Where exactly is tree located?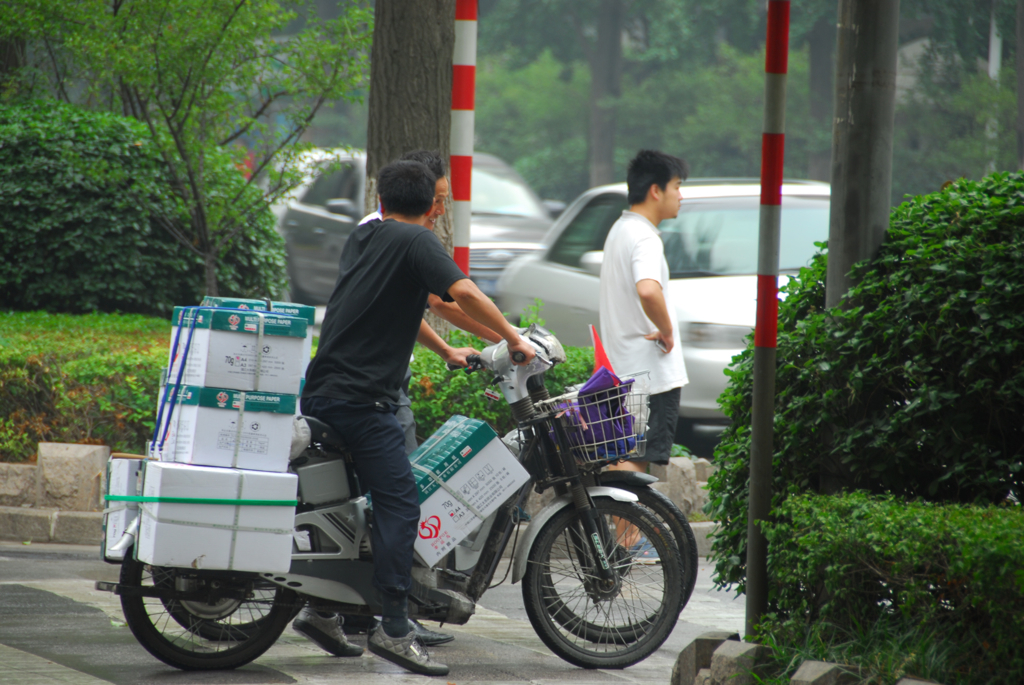
Its bounding box is detection(768, 140, 1004, 553).
